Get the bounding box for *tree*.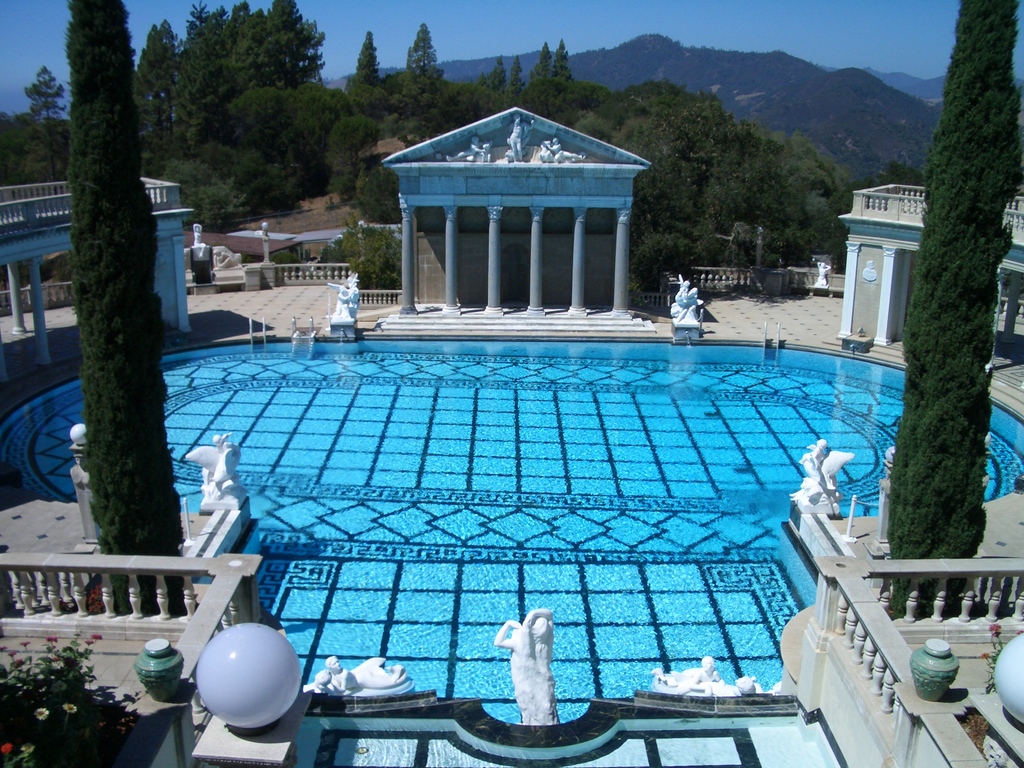
<box>698,120,760,251</box>.
